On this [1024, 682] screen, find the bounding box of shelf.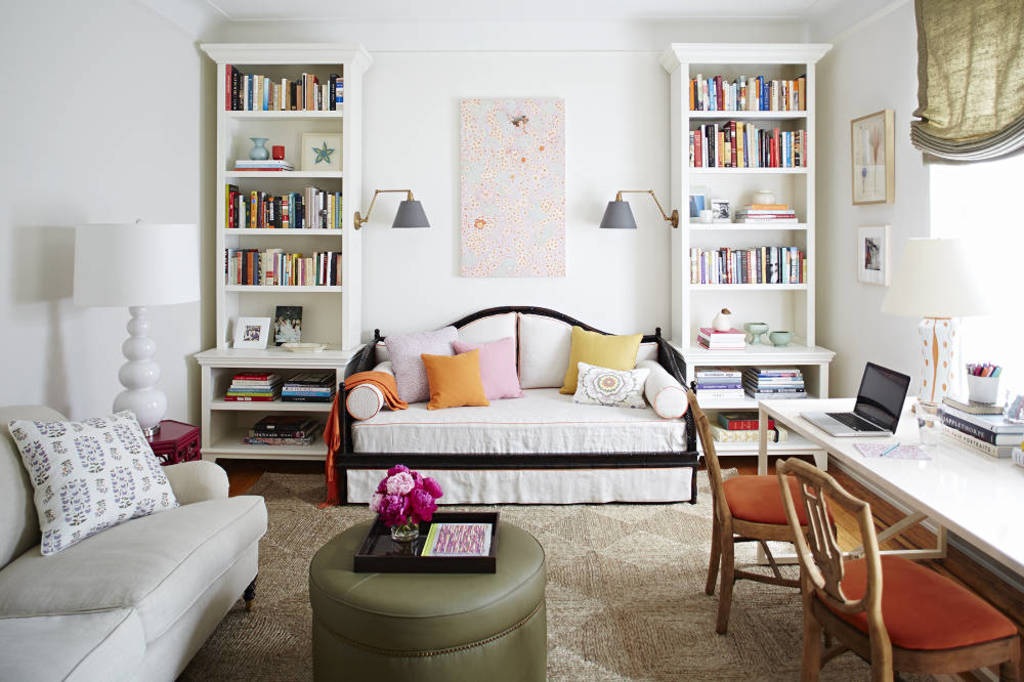
Bounding box: {"x1": 206, "y1": 61, "x2": 351, "y2": 456}.
